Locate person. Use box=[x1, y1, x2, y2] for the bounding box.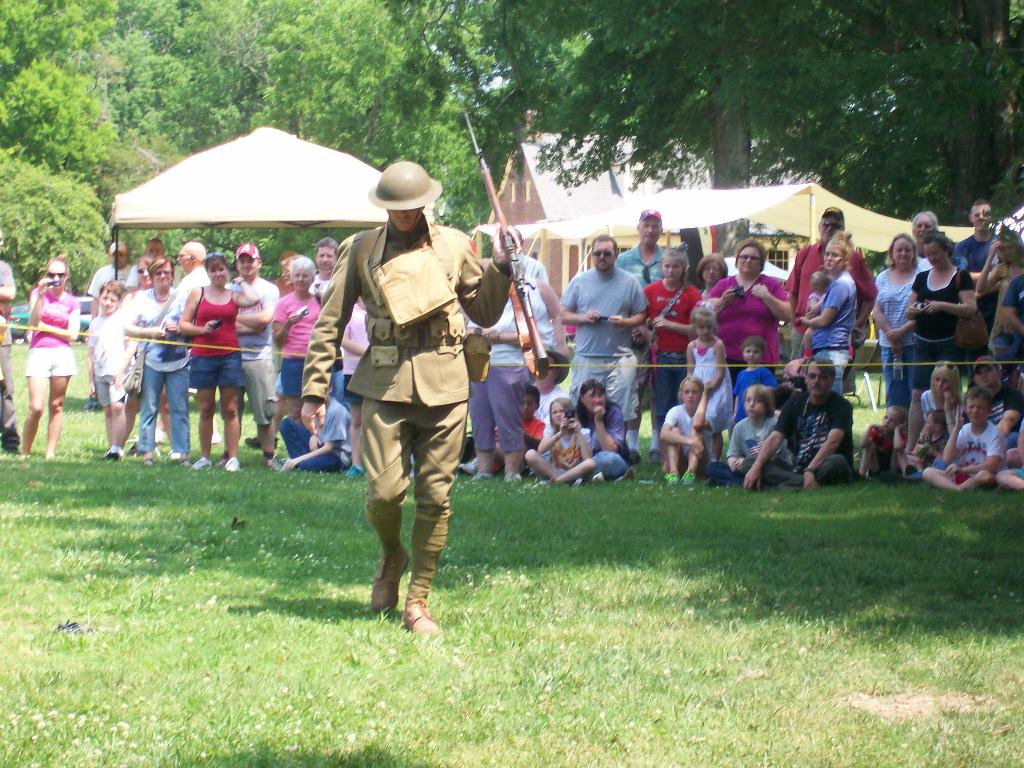
box=[905, 206, 945, 273].
